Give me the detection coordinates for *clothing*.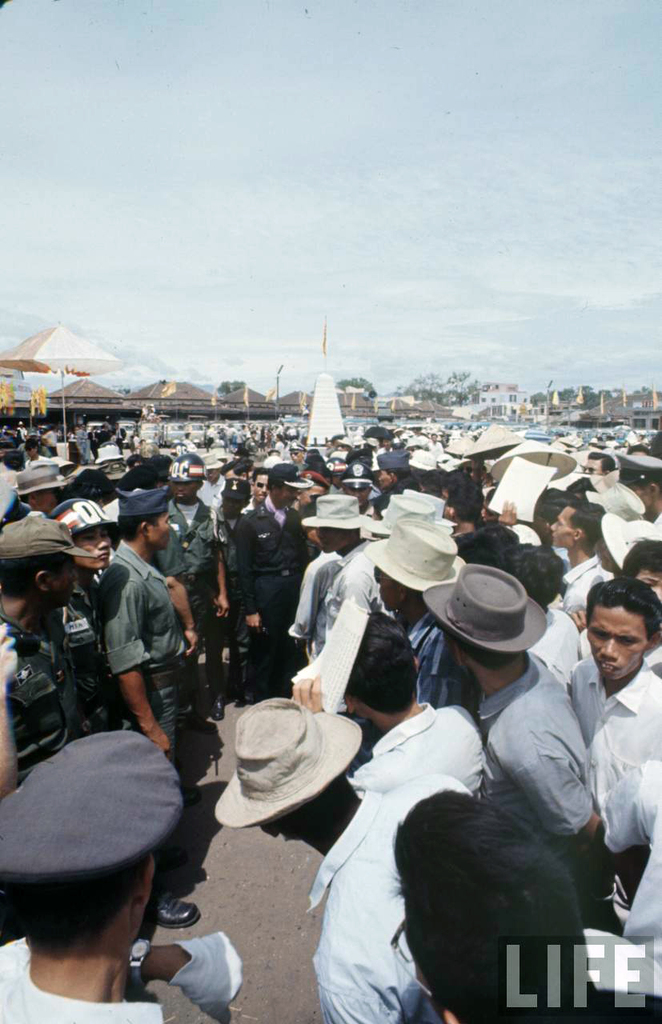
<bbox>472, 650, 596, 866</bbox>.
